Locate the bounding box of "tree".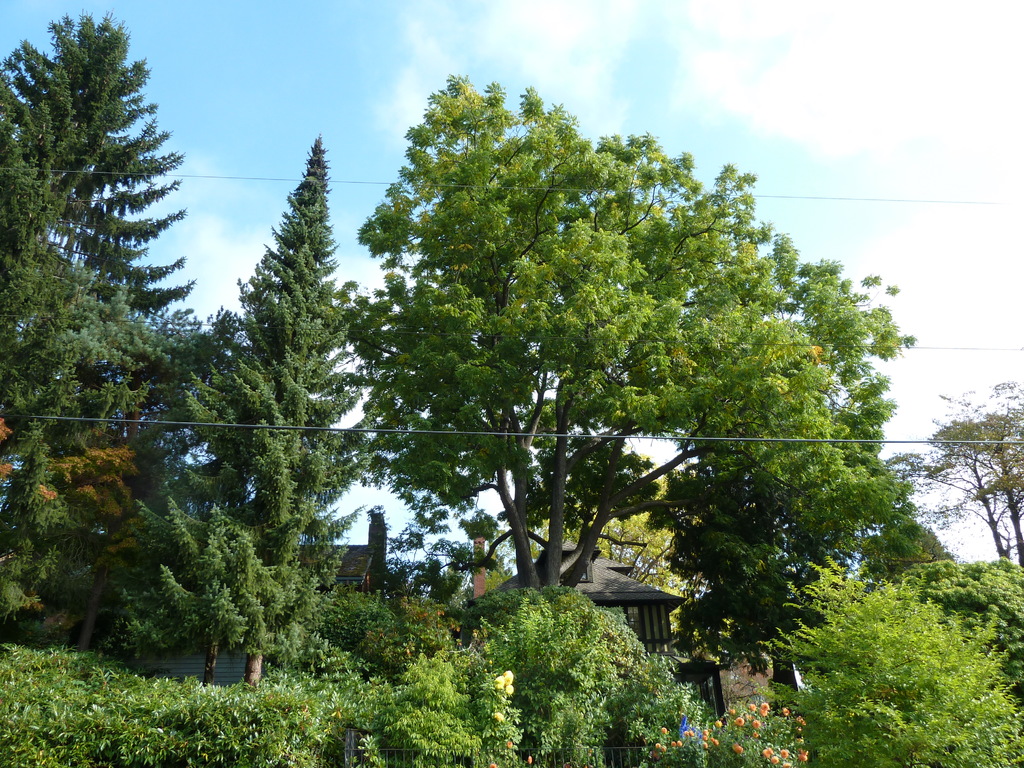
Bounding box: (x1=2, y1=460, x2=198, y2=623).
